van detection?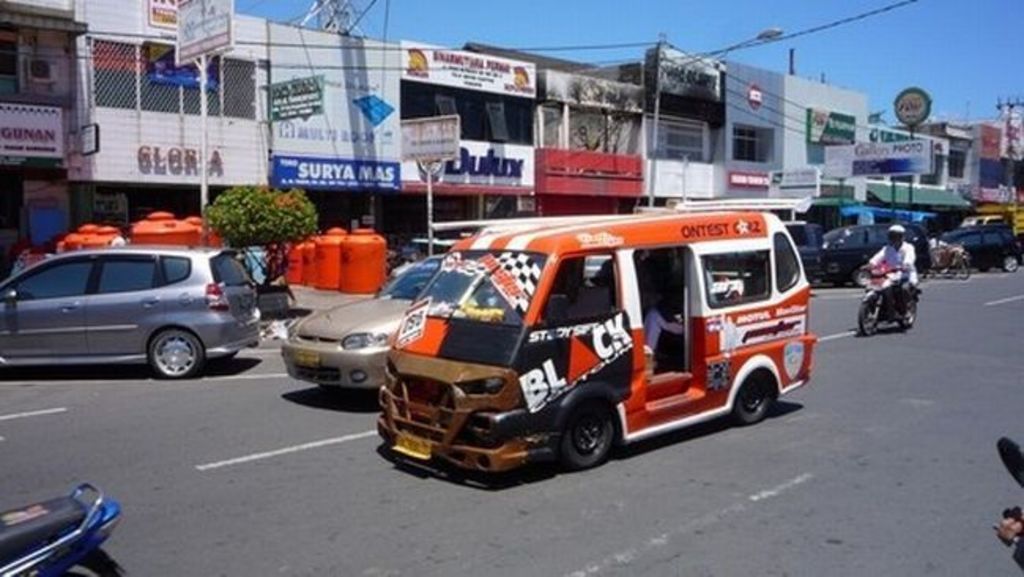
{"left": 373, "top": 192, "right": 811, "bottom": 471}
